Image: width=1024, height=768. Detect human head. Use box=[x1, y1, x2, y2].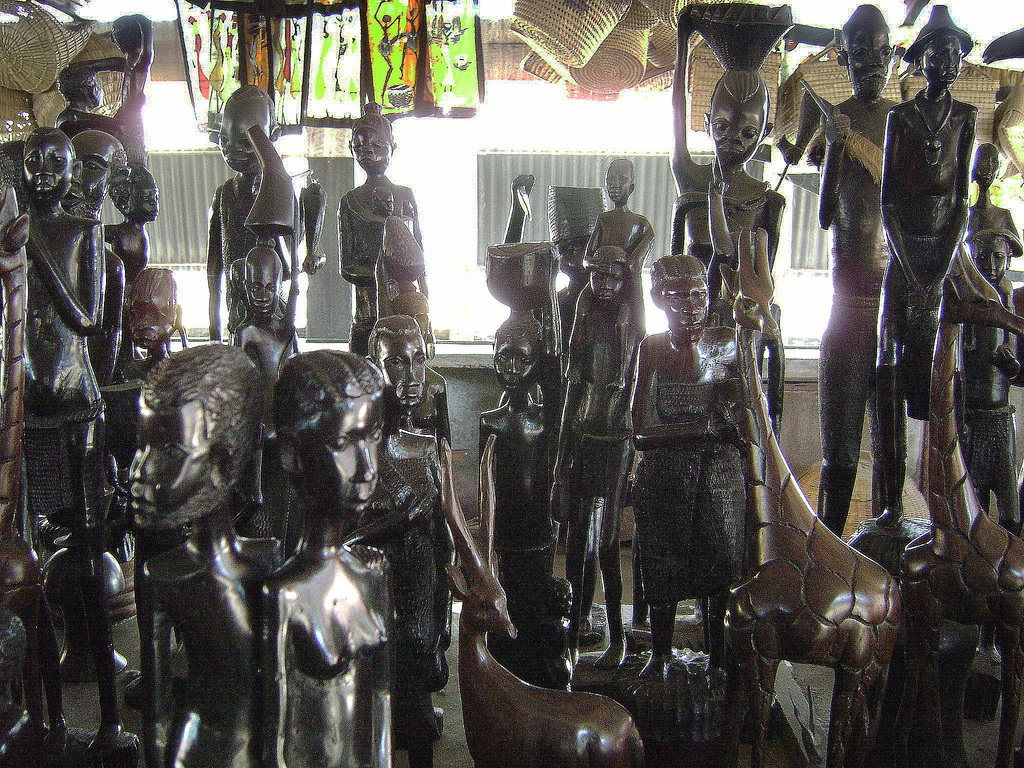
box=[701, 69, 774, 168].
